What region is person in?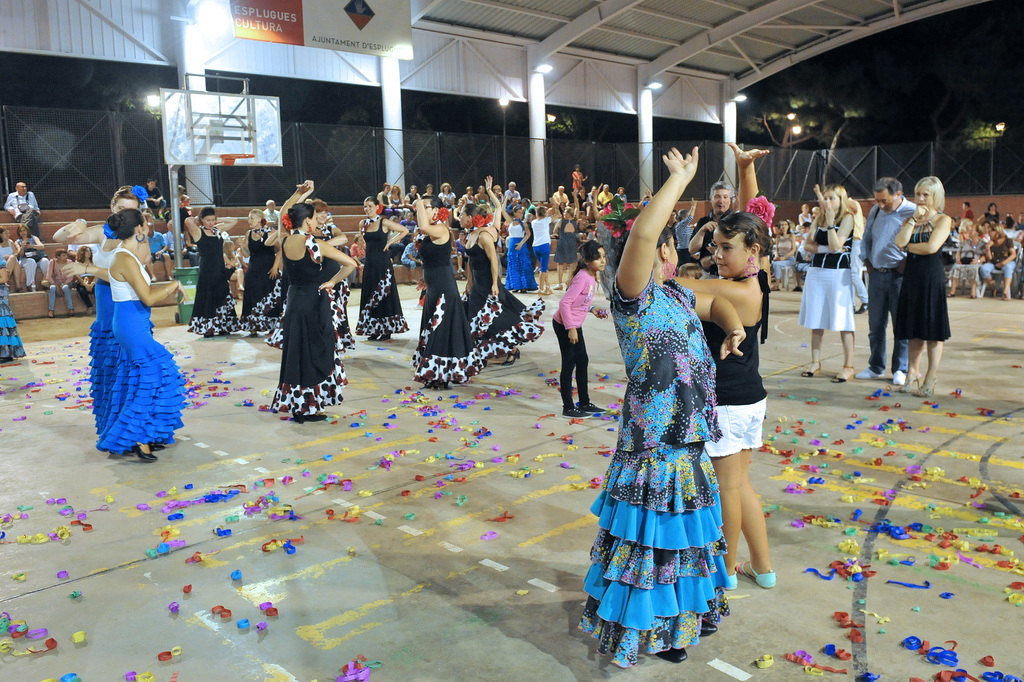
[689, 179, 732, 272].
